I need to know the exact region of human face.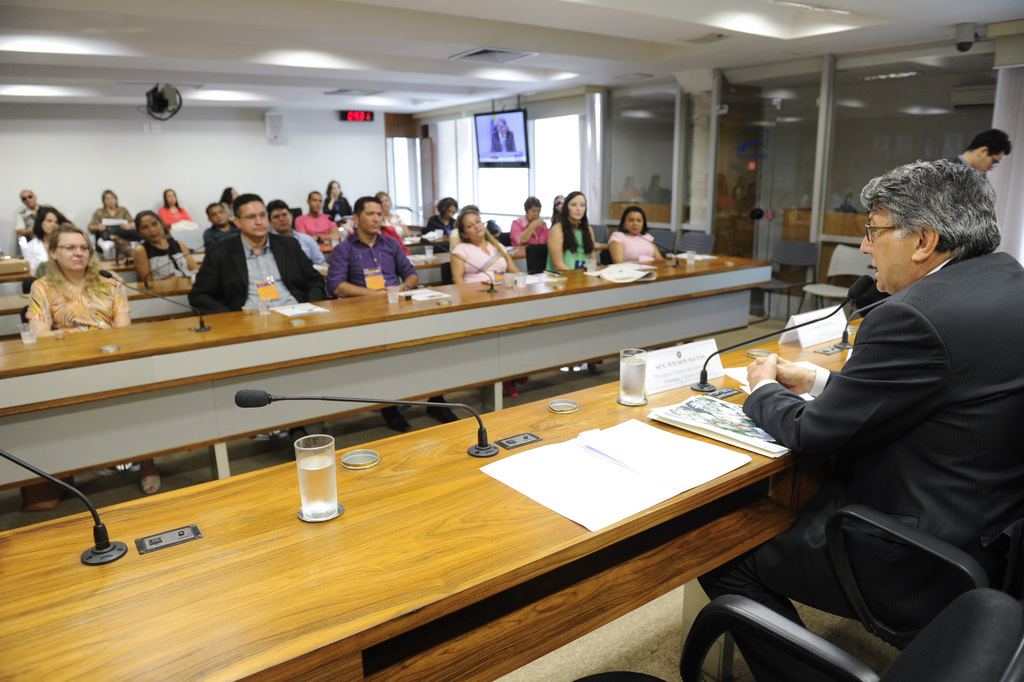
Region: rect(42, 211, 61, 236).
